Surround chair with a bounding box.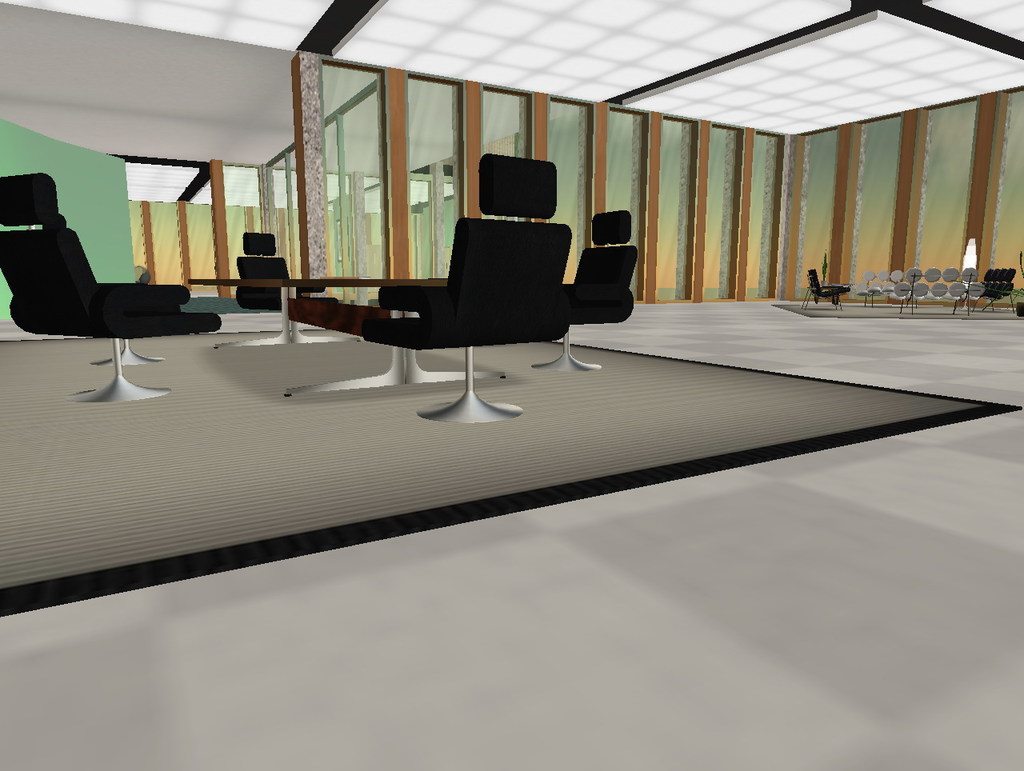
[left=12, top=171, right=204, bottom=398].
